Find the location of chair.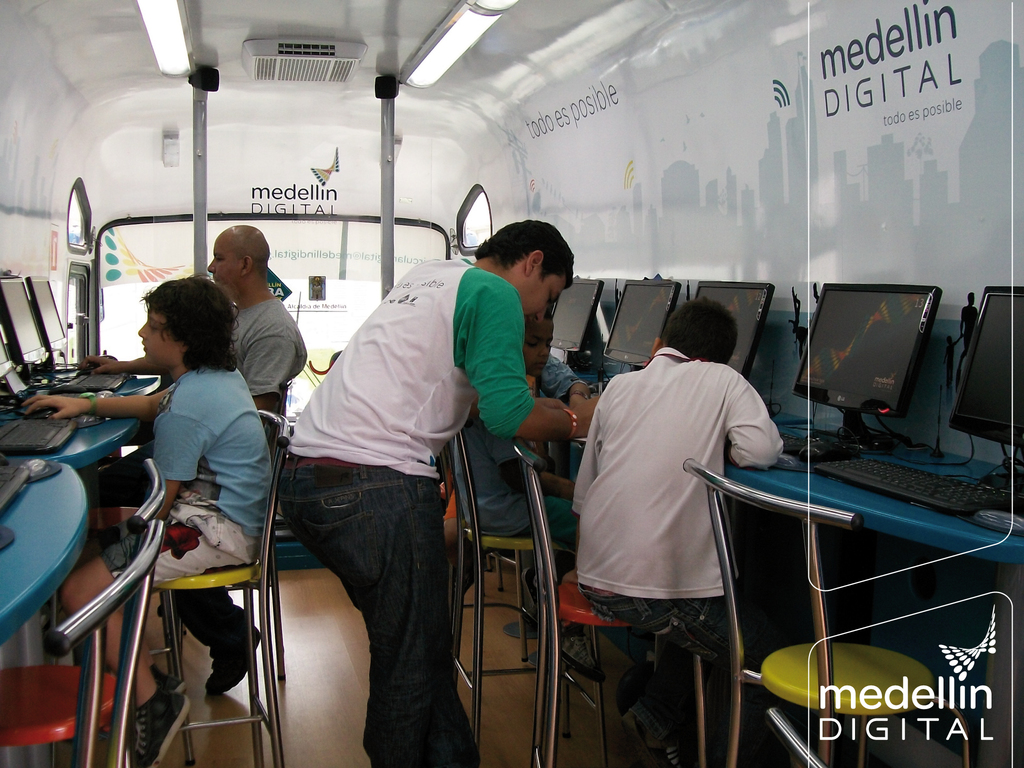
Location: (x1=0, y1=452, x2=166, y2=767).
